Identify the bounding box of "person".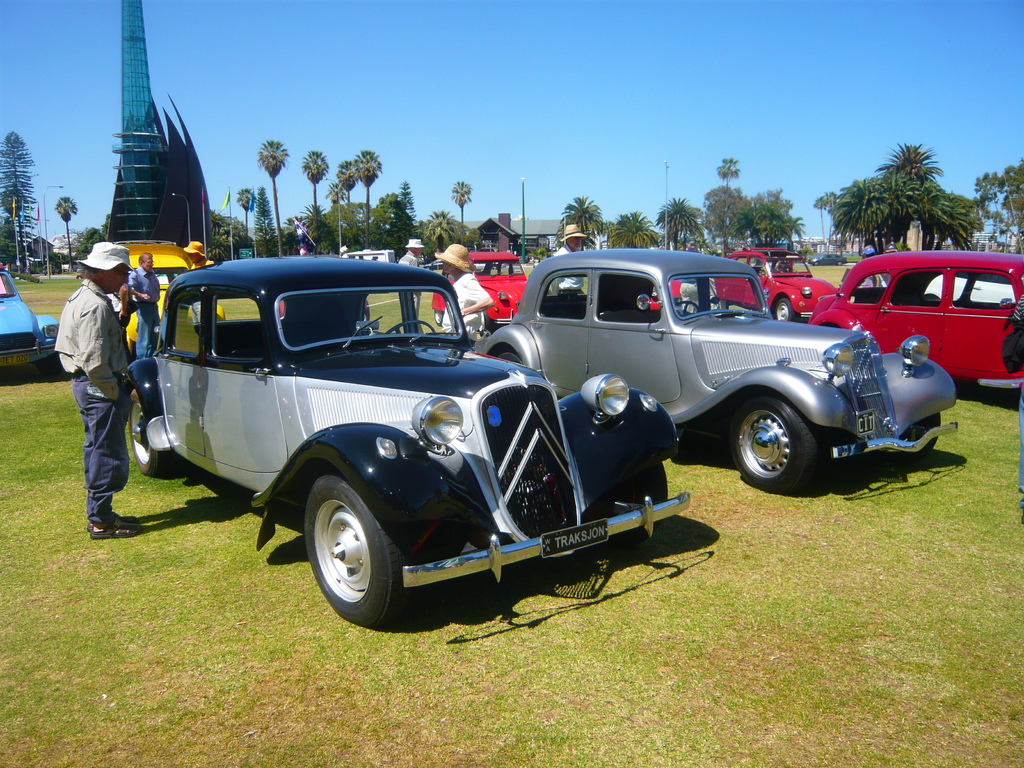
Rect(550, 226, 584, 297).
